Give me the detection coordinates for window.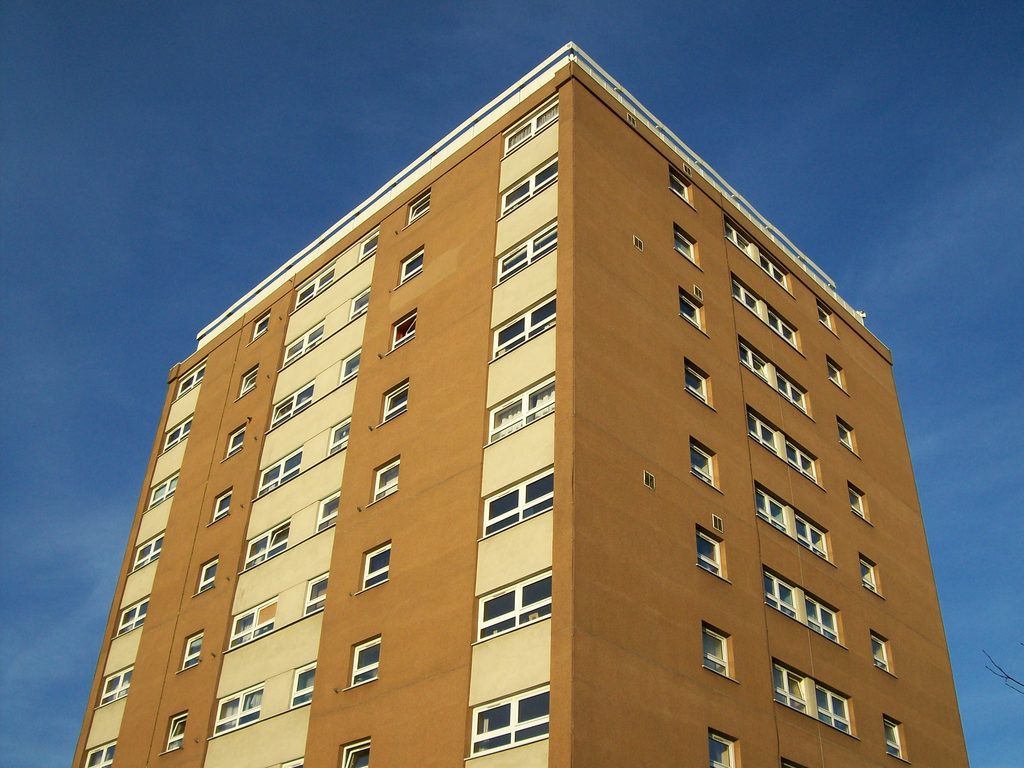
<region>708, 723, 743, 767</region>.
